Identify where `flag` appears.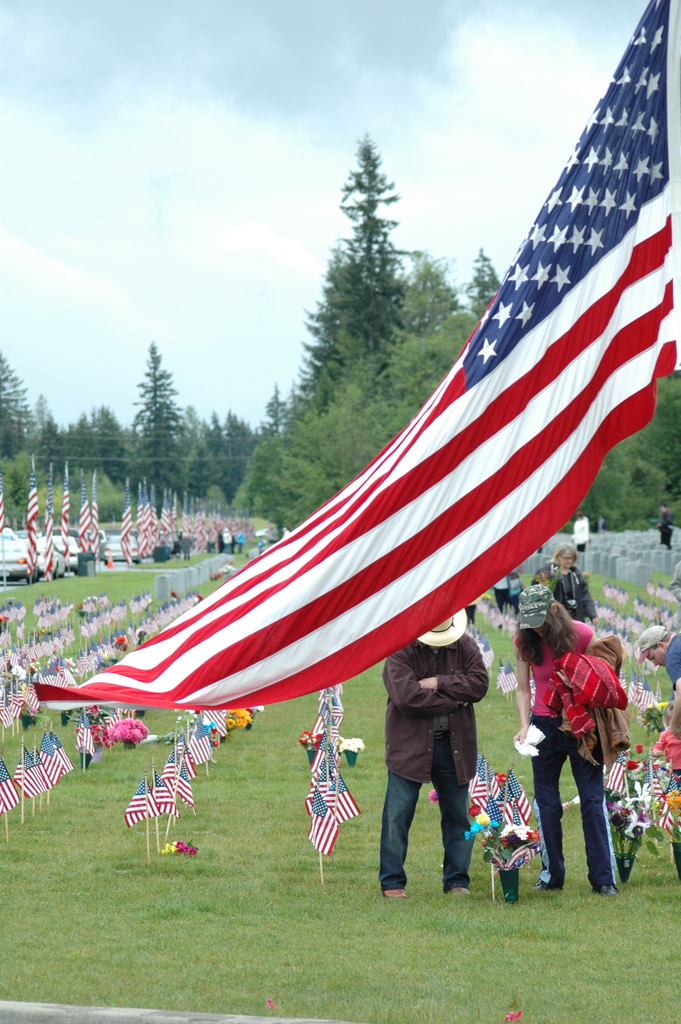
Appears at [x1=23, y1=479, x2=44, y2=580].
